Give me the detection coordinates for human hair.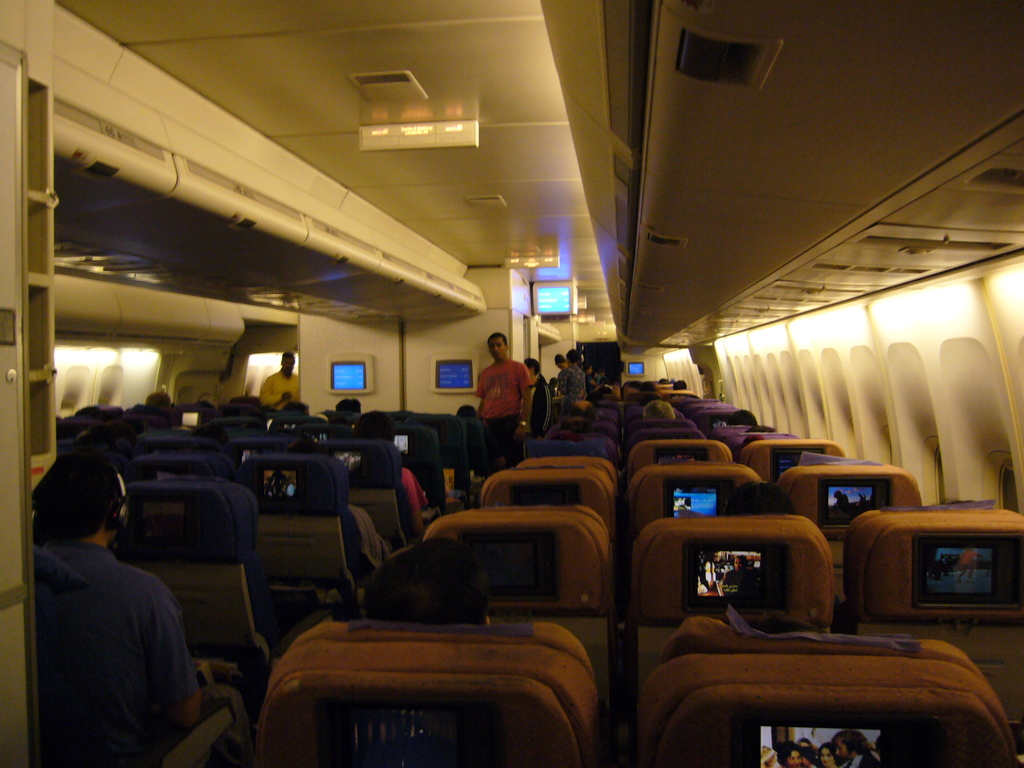
Rect(567, 349, 578, 360).
